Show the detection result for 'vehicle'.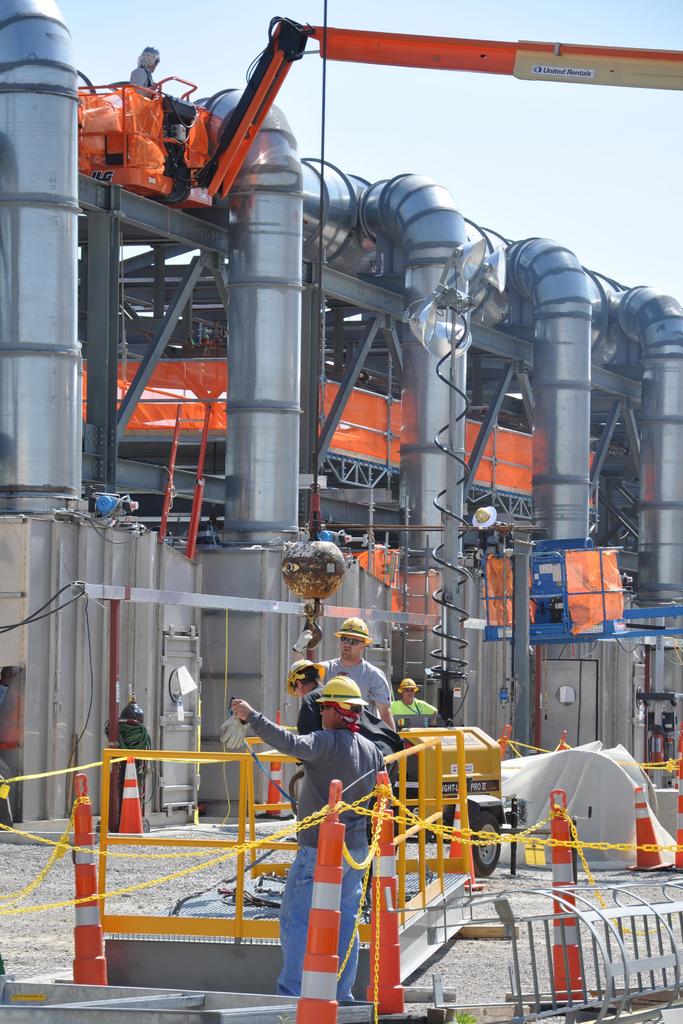
(277, 168, 537, 882).
